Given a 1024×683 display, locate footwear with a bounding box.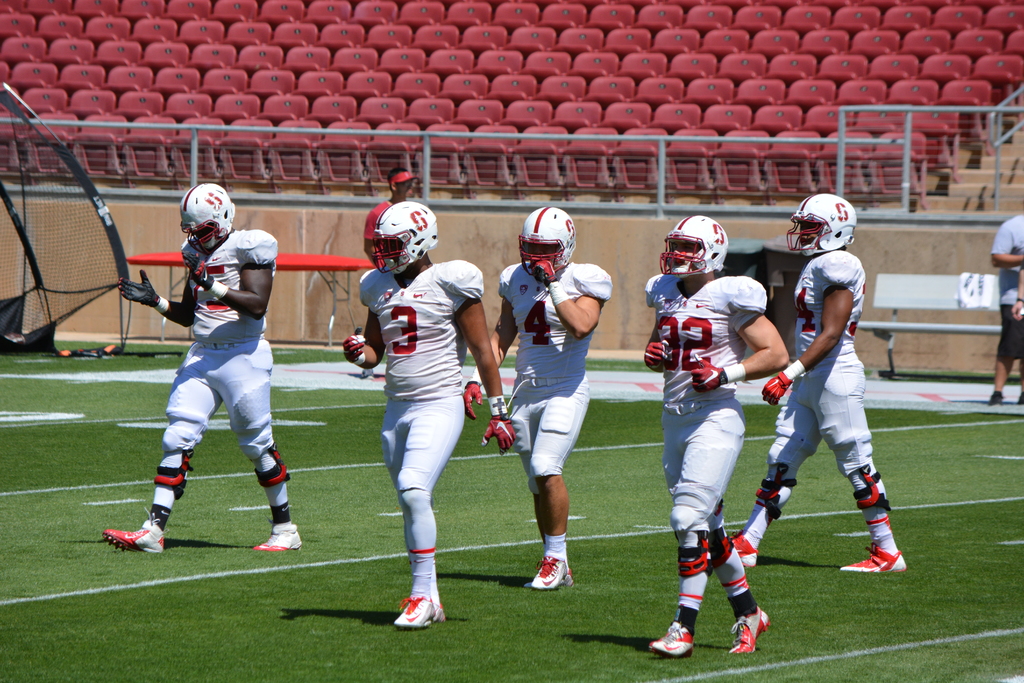
Located: locate(725, 604, 776, 655).
